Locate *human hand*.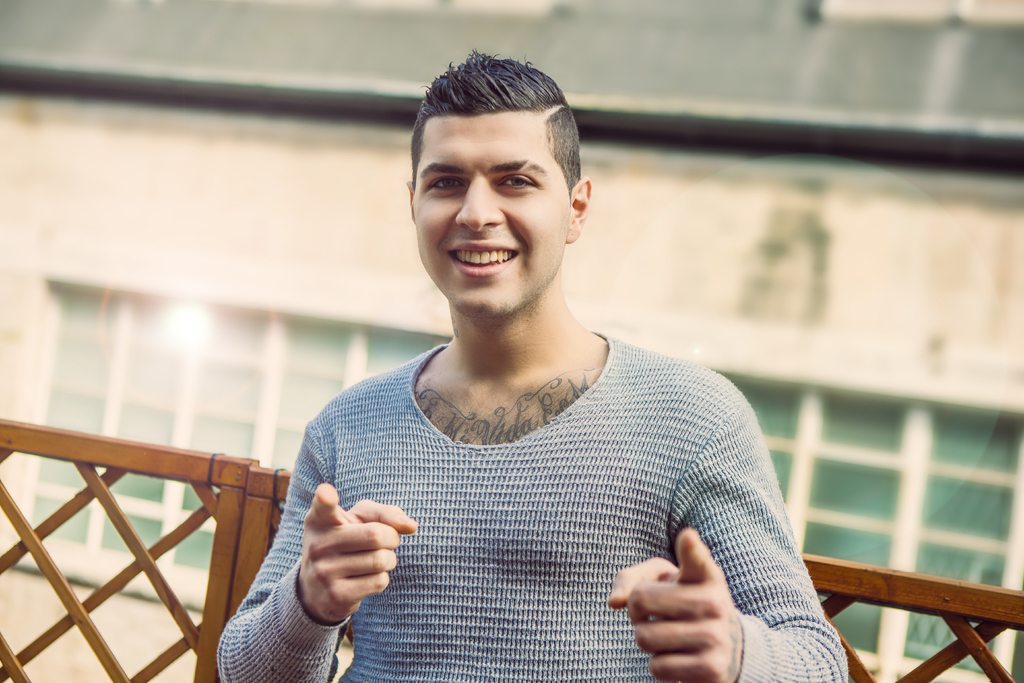
Bounding box: [266, 485, 432, 625].
